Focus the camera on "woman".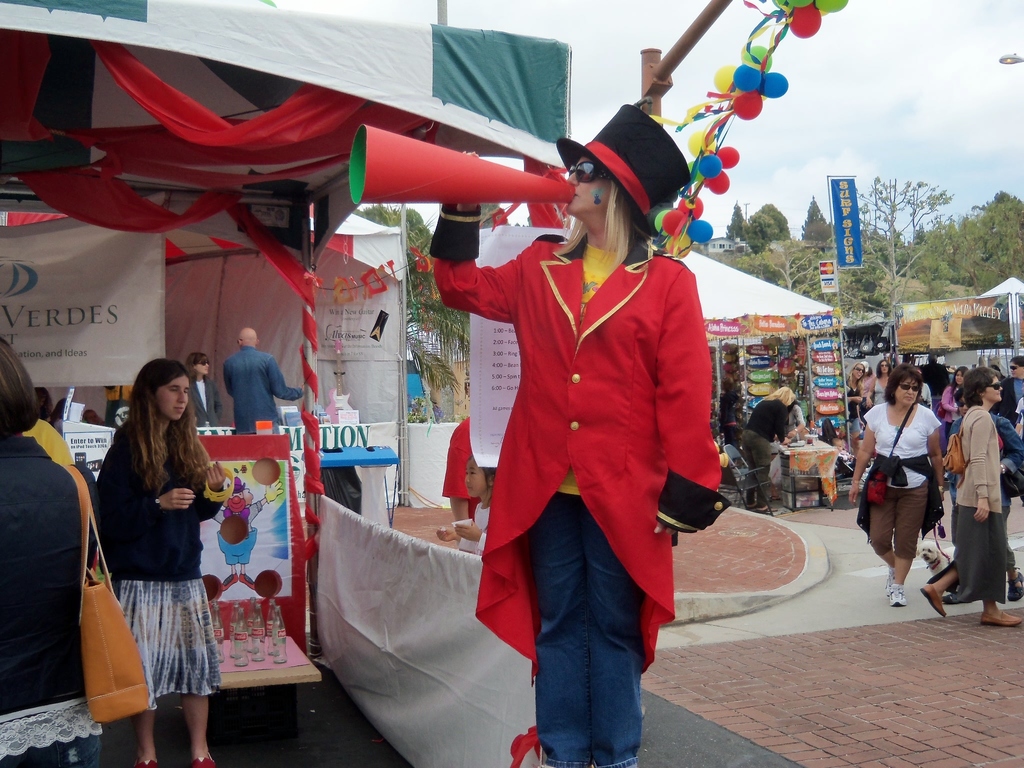
Focus region: 0, 340, 100, 767.
